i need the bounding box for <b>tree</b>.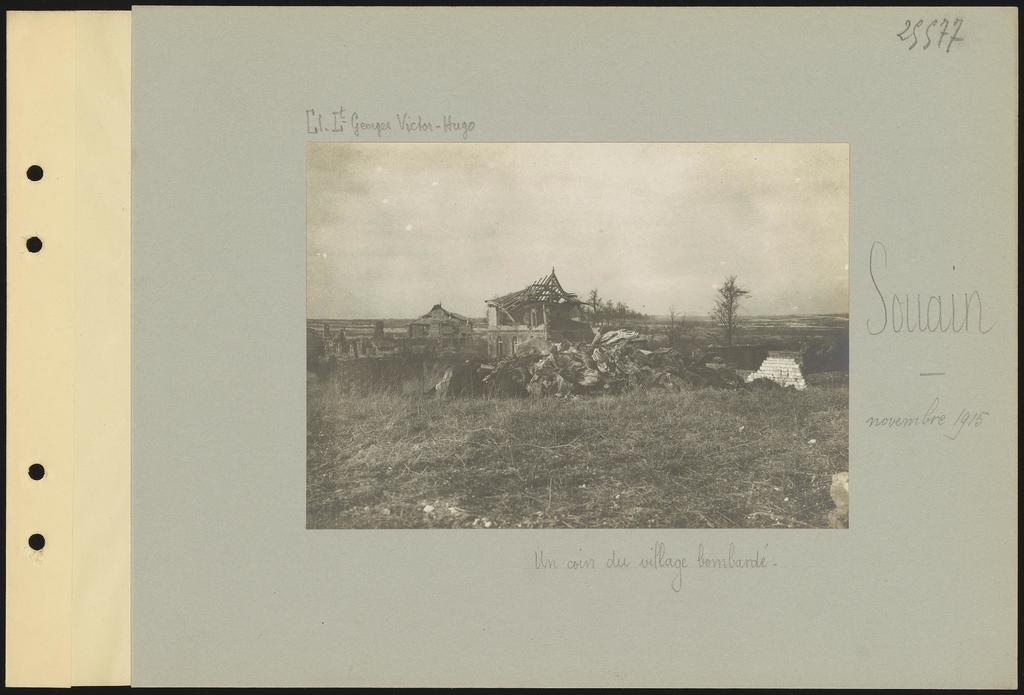
Here it is: 656, 310, 685, 346.
